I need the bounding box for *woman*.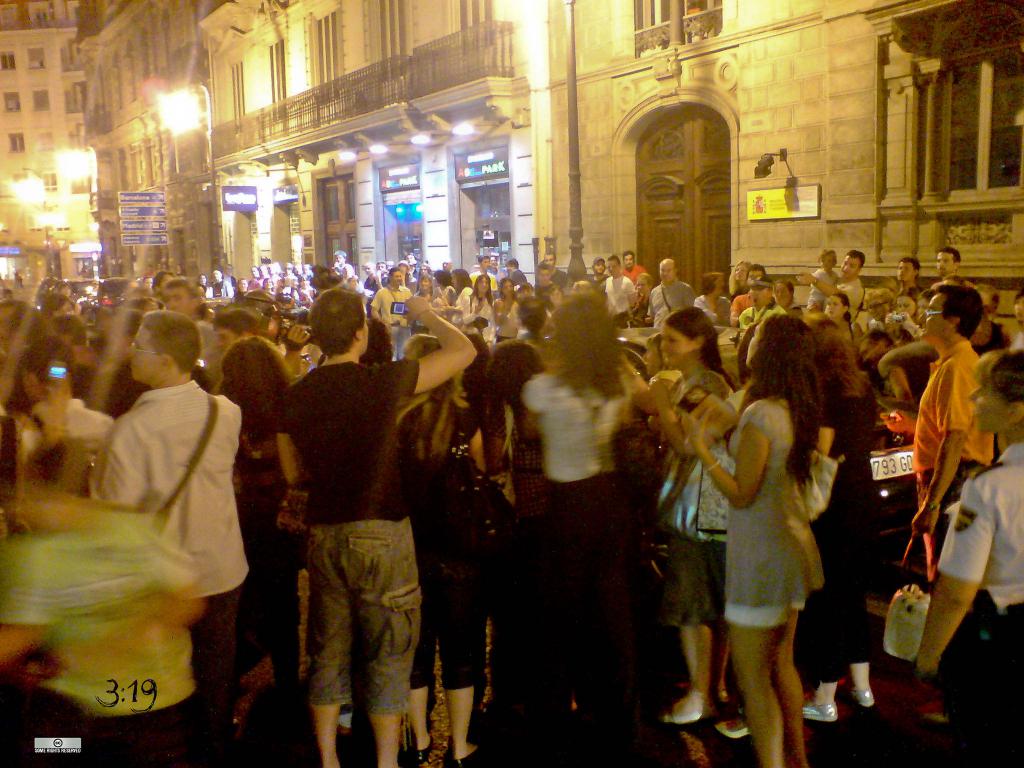
Here it is: 211/335/292/696.
